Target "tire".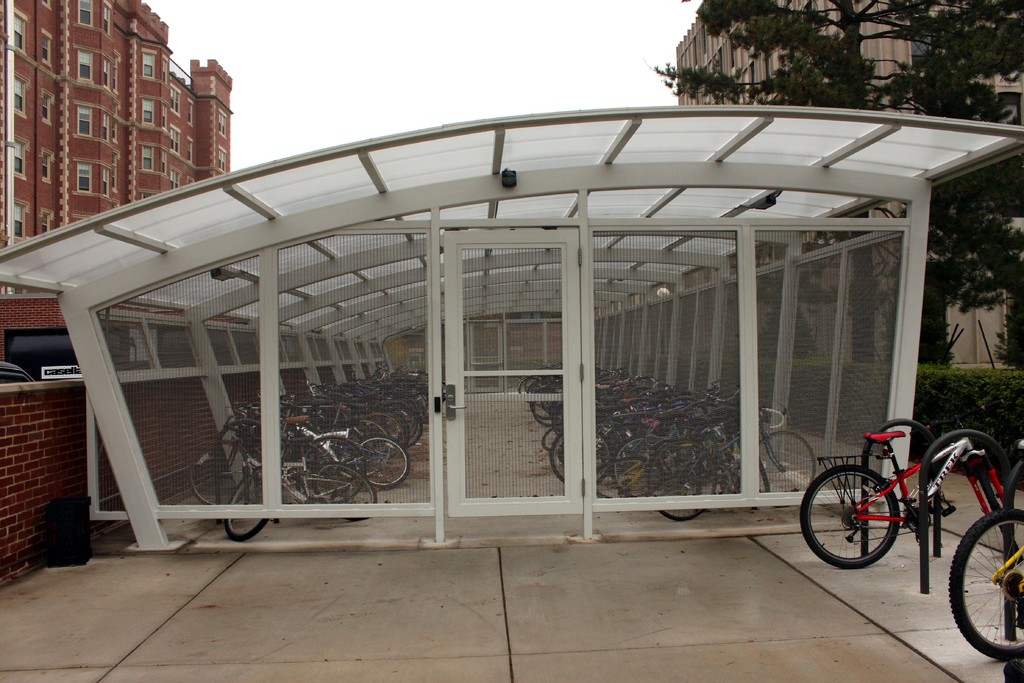
Target region: (979, 472, 1019, 554).
